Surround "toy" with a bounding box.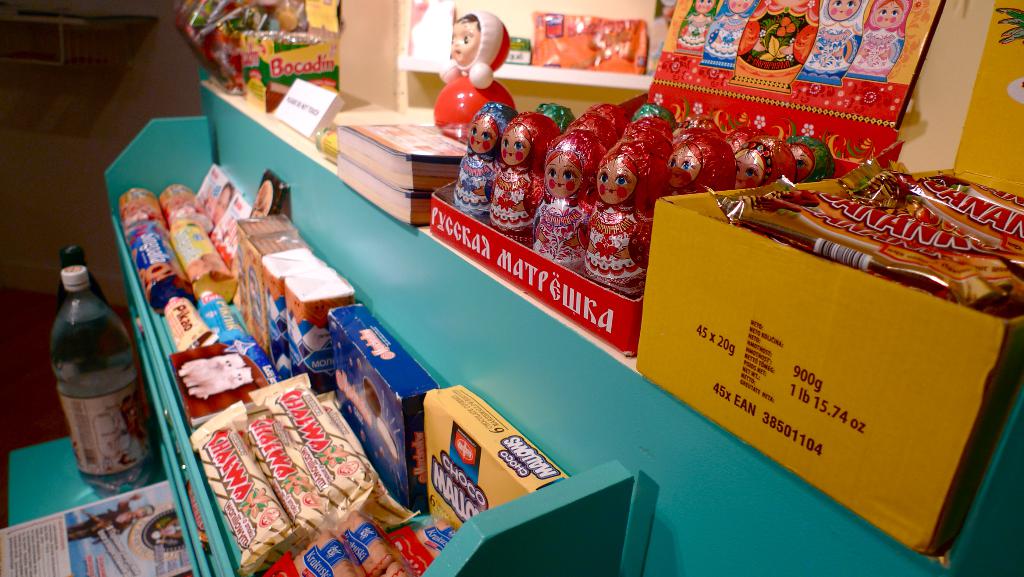
731, 137, 798, 188.
